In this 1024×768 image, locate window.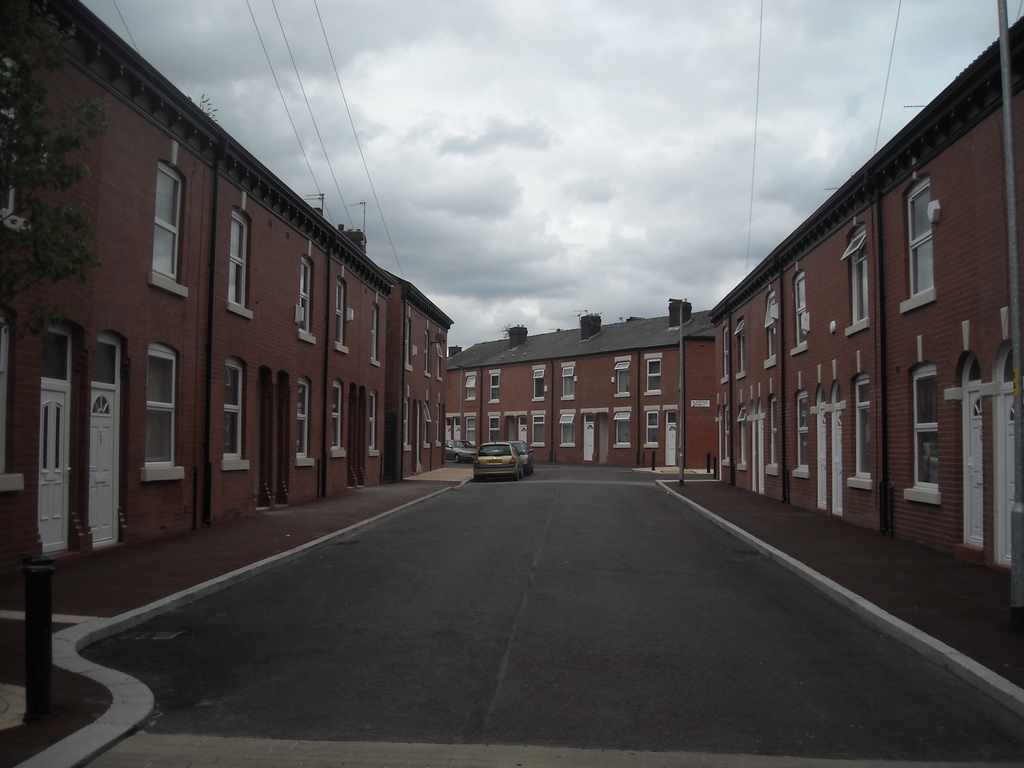
Bounding box: (611, 410, 627, 446).
